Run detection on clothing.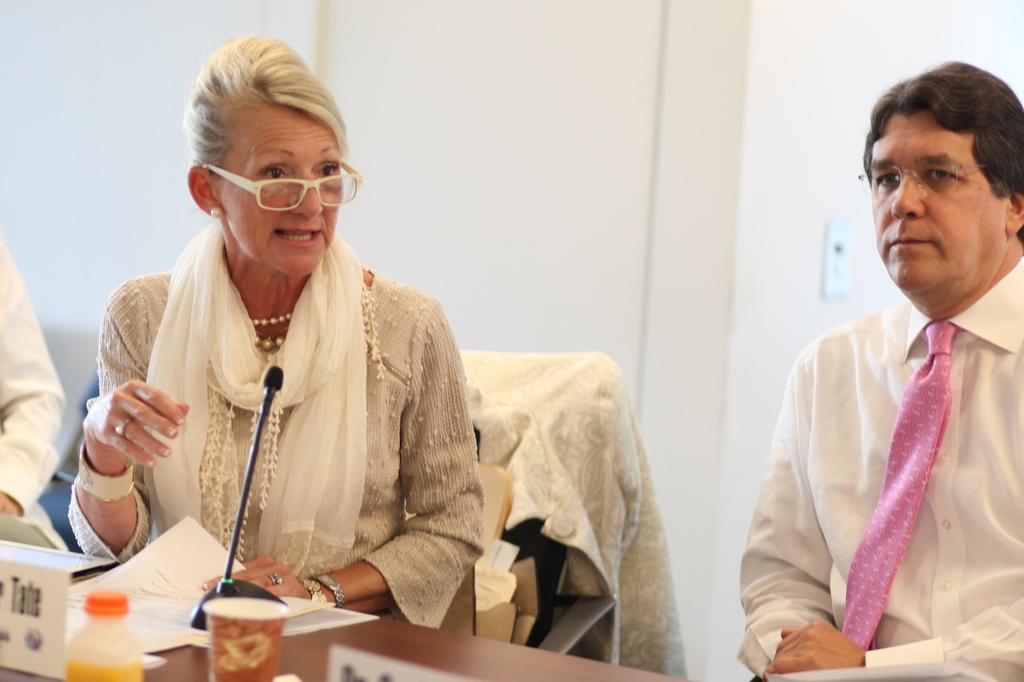
Result: x1=734 y1=253 x2=1023 y2=681.
